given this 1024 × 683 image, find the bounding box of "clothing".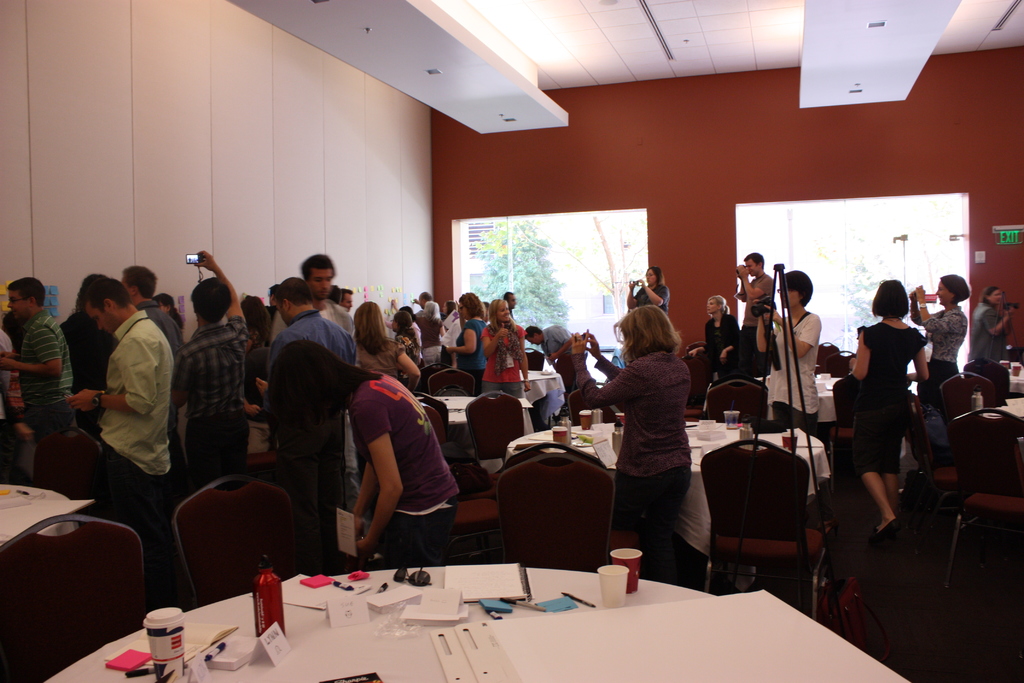
pyautogui.locateOnScreen(97, 299, 173, 519).
